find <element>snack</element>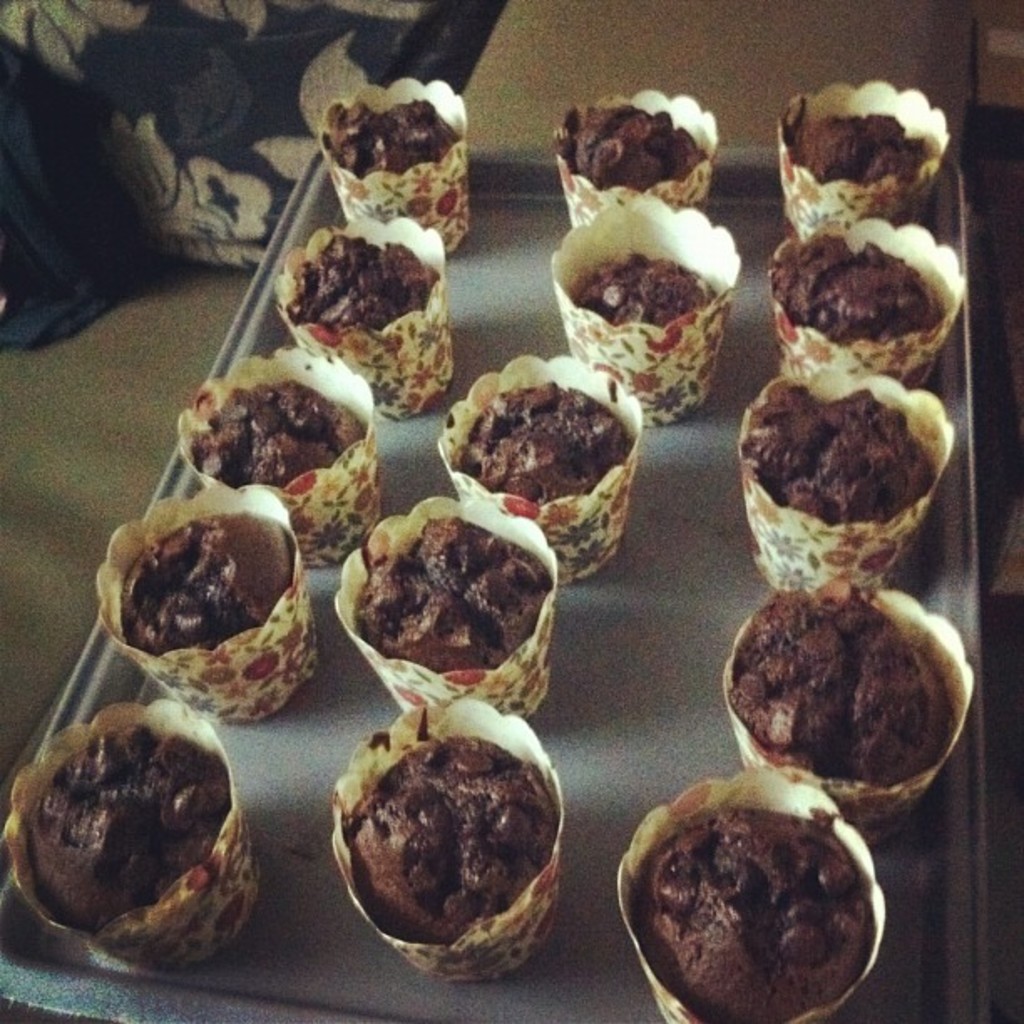
left=353, top=517, right=554, bottom=674
